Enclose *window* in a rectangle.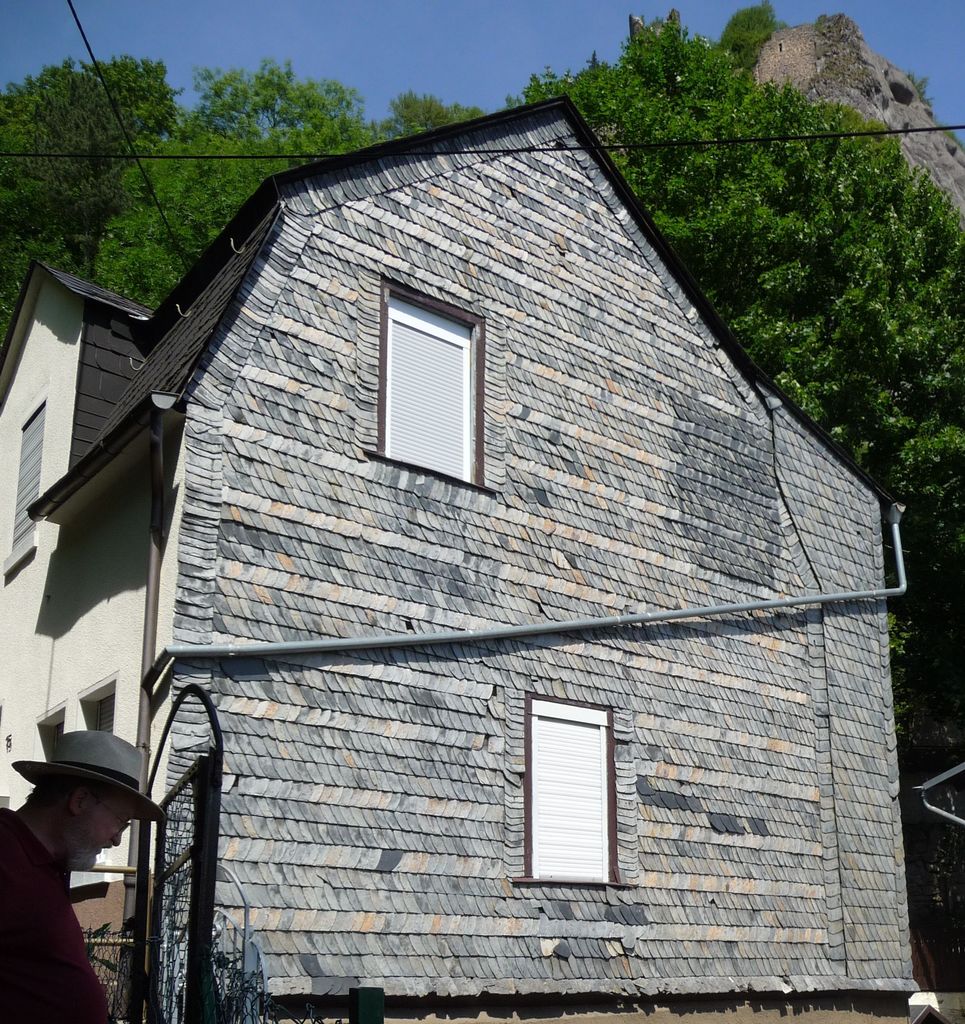
2,399,51,578.
